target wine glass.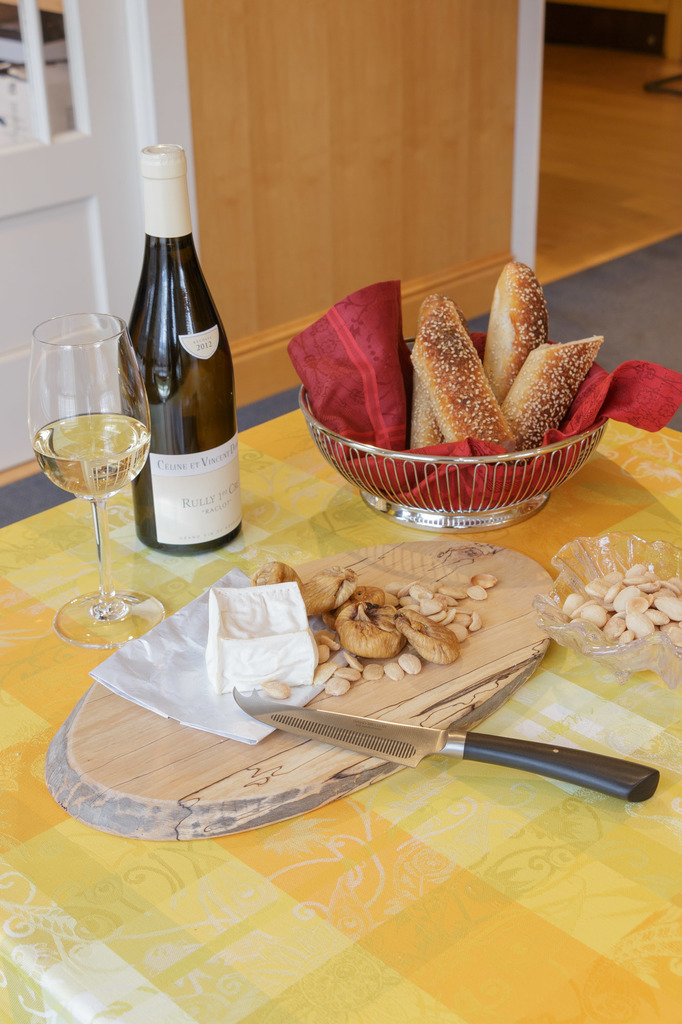
Target region: select_region(29, 304, 154, 650).
